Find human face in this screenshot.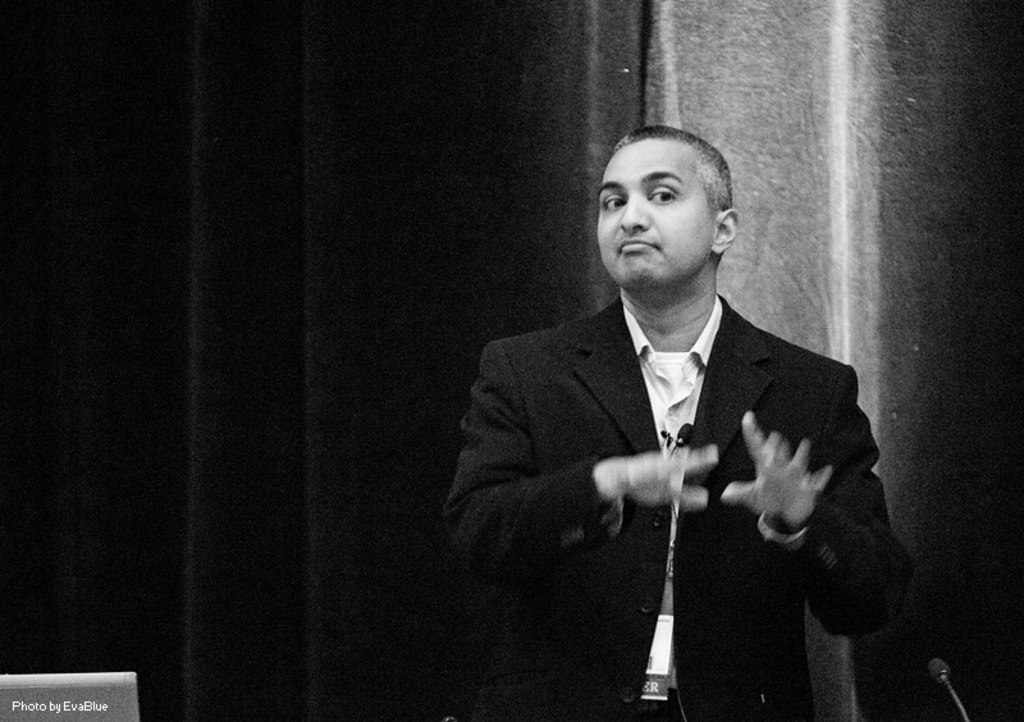
The bounding box for human face is (599, 140, 719, 296).
